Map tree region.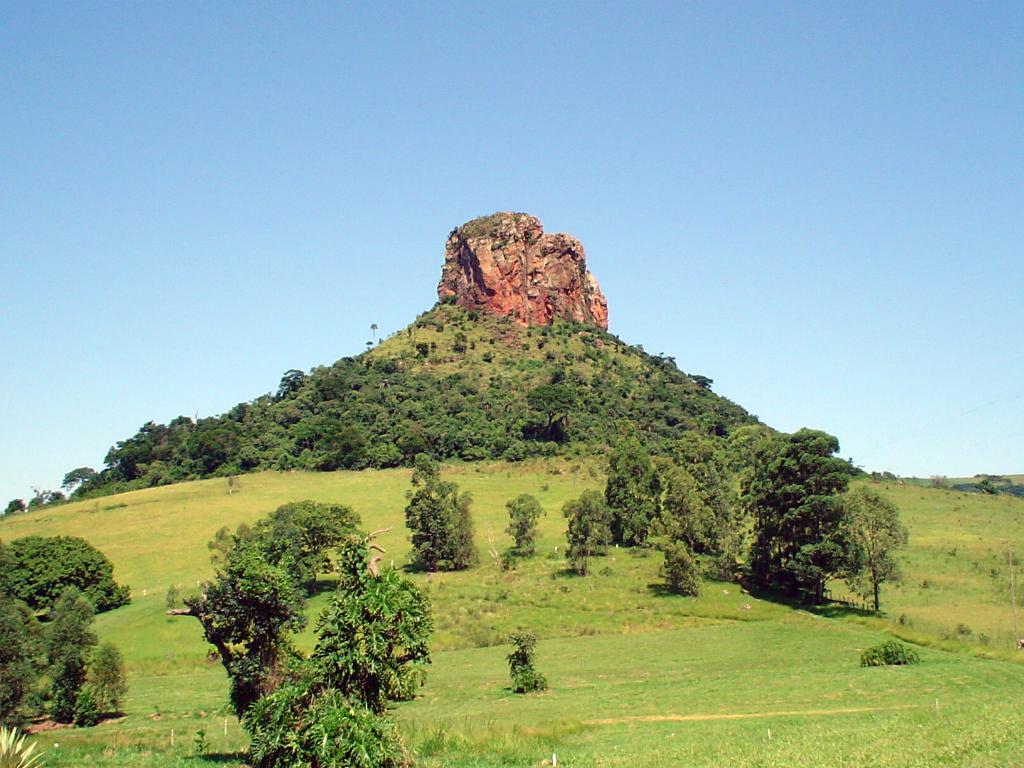
Mapped to [left=811, top=486, right=901, bottom=609].
